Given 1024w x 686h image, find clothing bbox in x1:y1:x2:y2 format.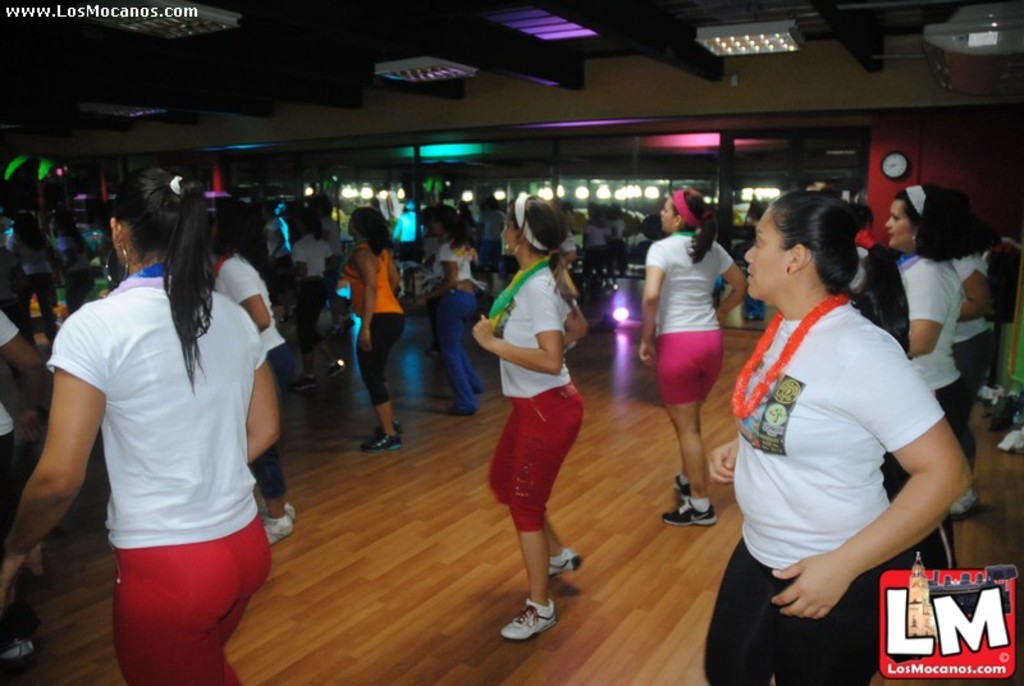
988:238:1023:398.
